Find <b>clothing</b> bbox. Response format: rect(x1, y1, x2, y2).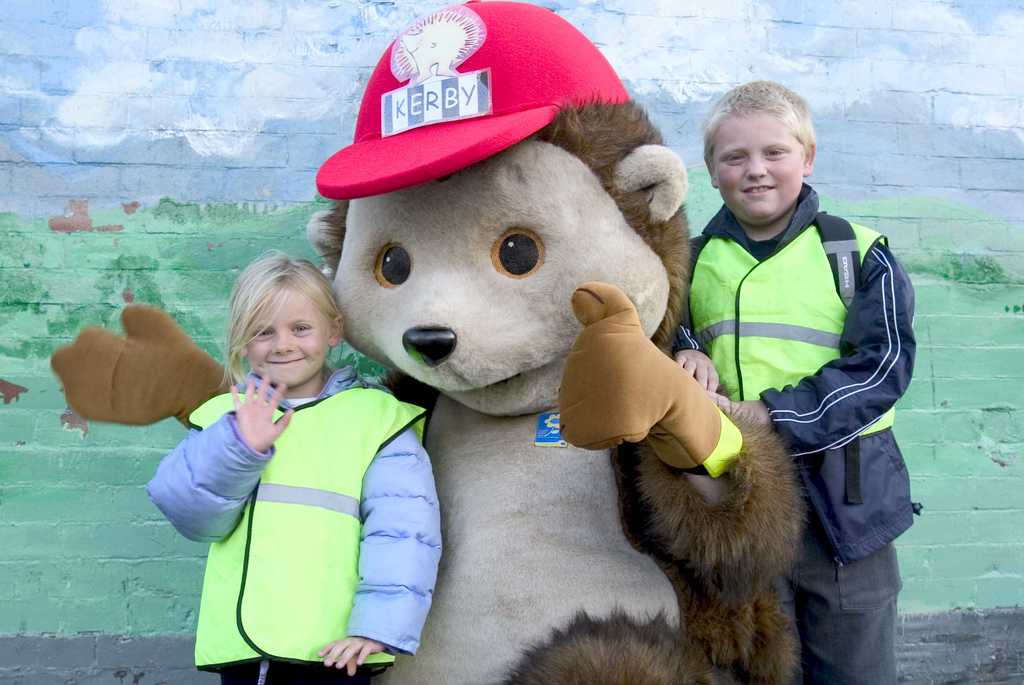
rect(141, 362, 447, 684).
